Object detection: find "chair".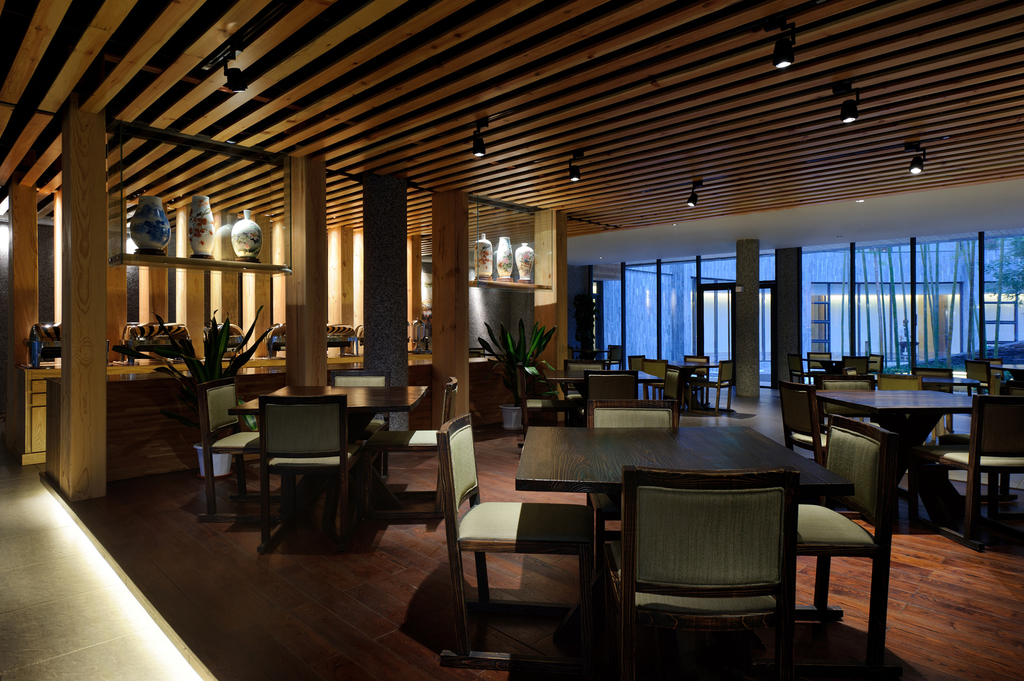
left=253, top=392, right=372, bottom=556.
